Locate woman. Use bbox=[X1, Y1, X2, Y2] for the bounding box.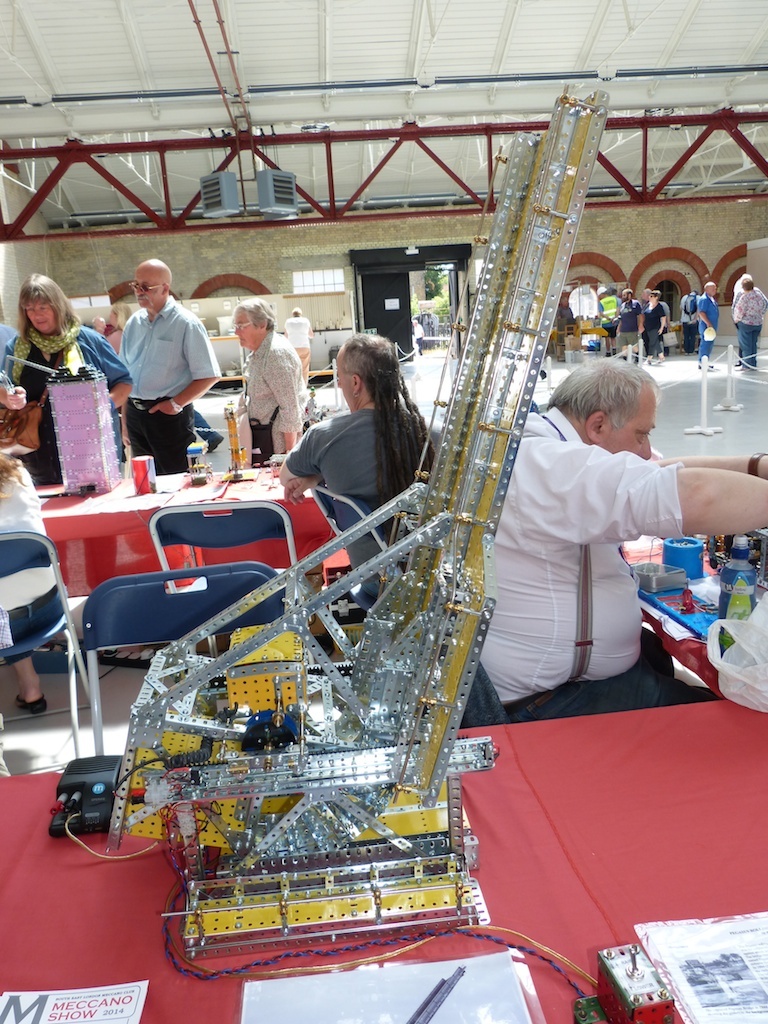
bbox=[640, 287, 667, 361].
